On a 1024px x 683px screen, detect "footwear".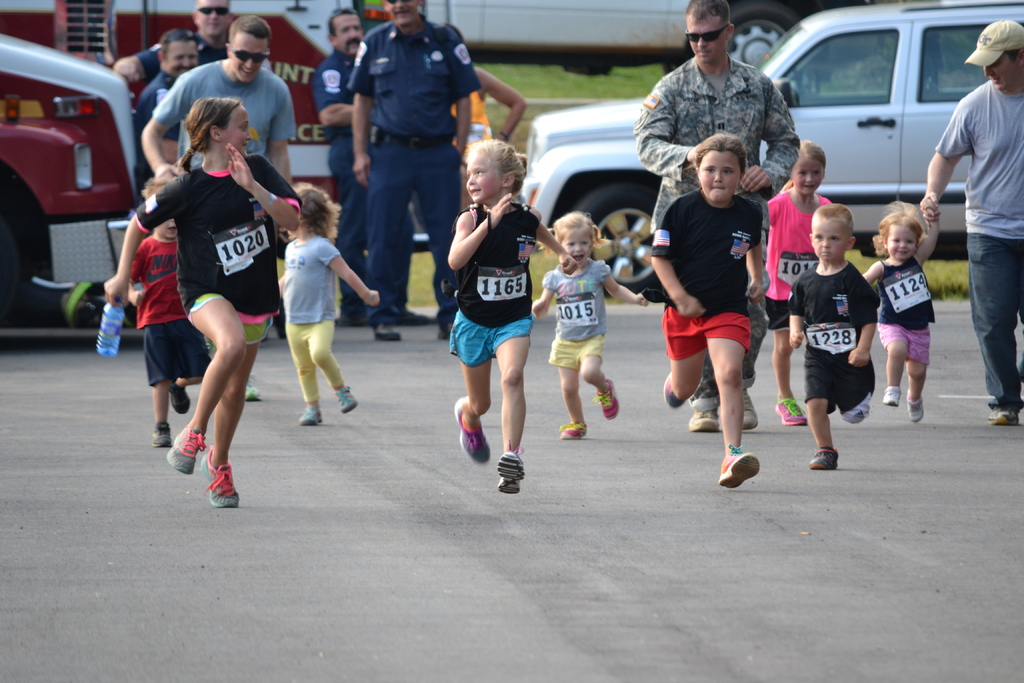
rect(560, 422, 590, 441).
